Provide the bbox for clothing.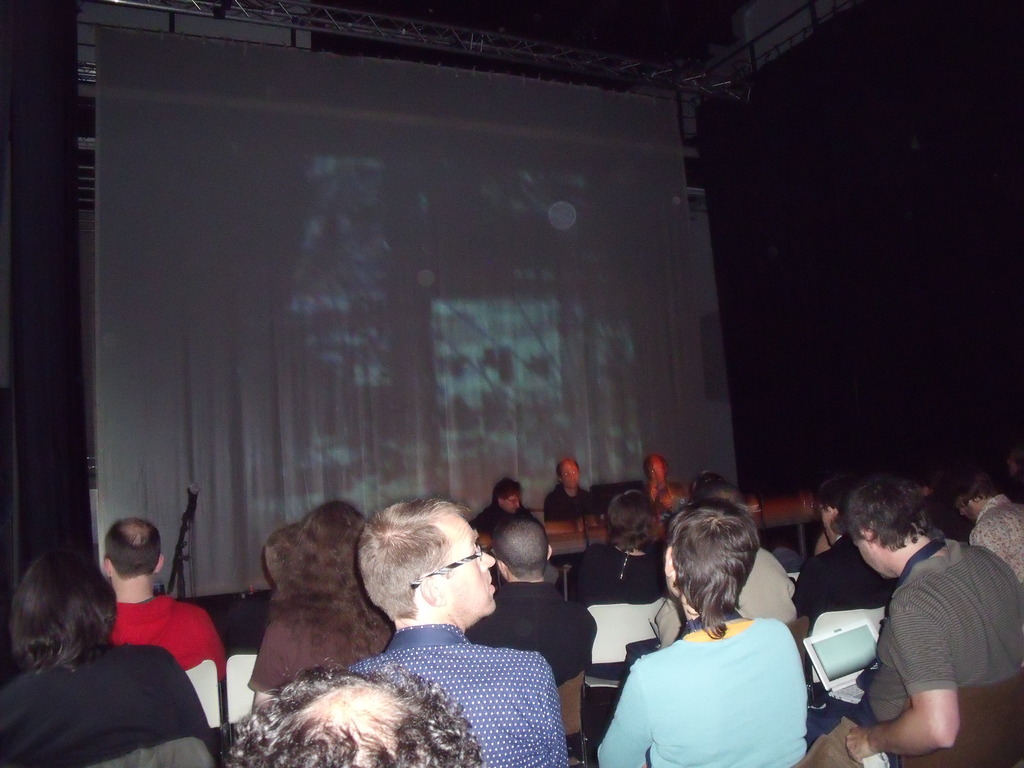
detection(91, 586, 220, 673).
